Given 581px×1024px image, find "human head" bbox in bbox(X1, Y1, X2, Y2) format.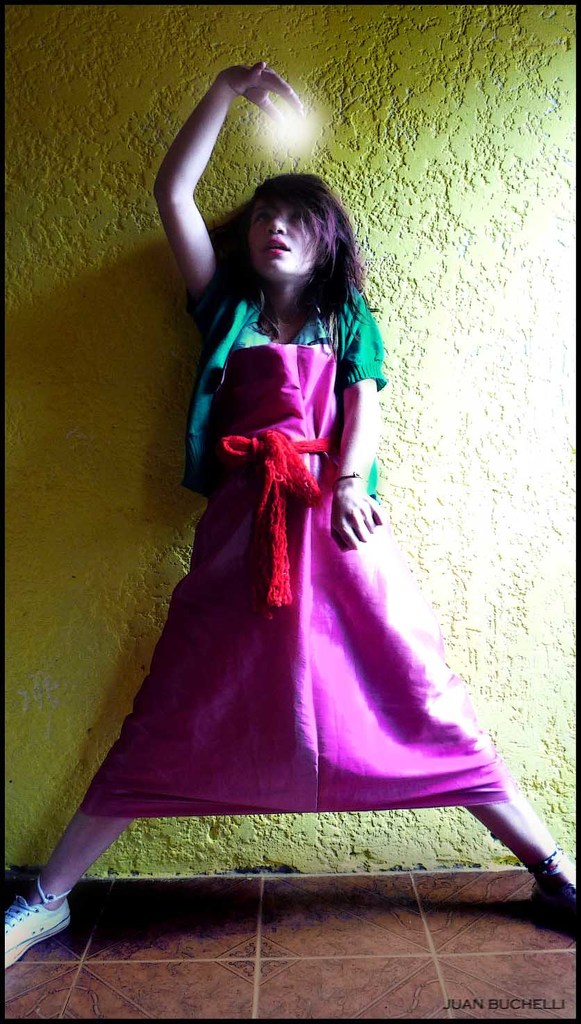
bbox(224, 156, 351, 298).
